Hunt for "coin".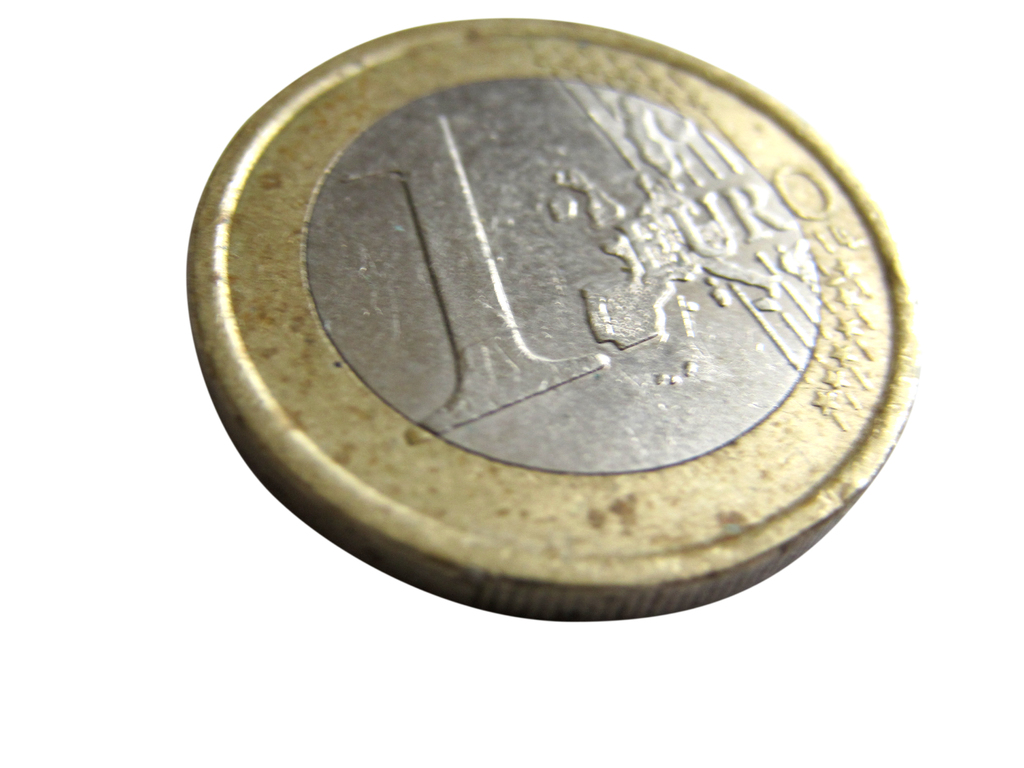
Hunted down at (188, 16, 923, 621).
